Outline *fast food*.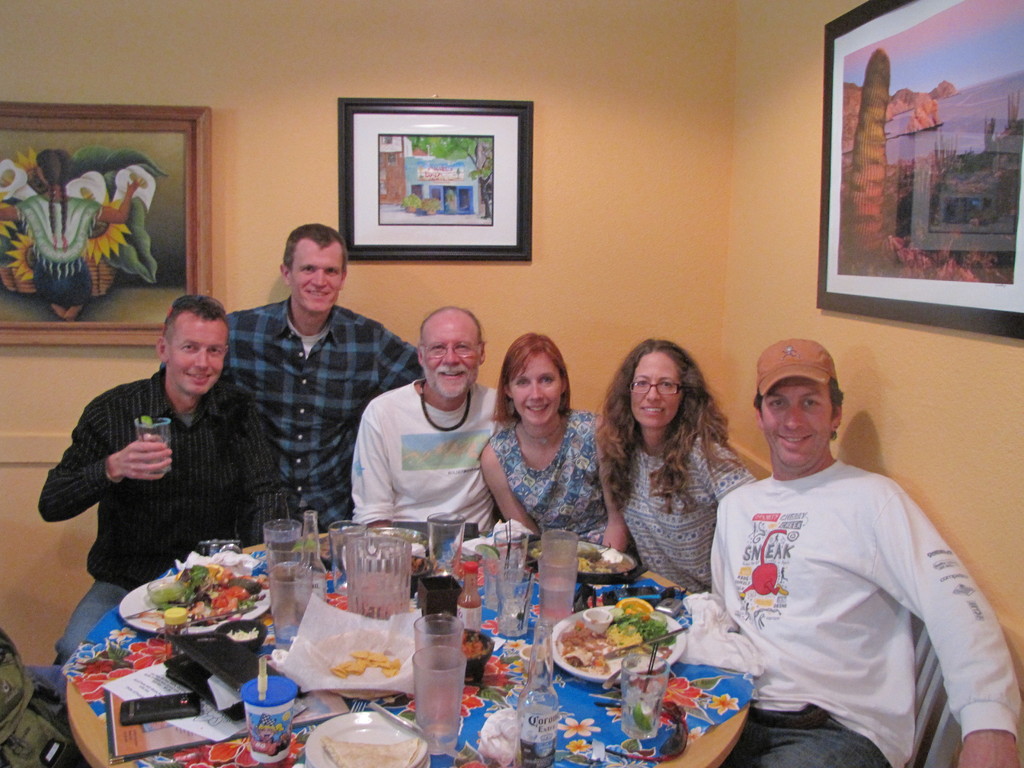
Outline: 131 562 237 642.
